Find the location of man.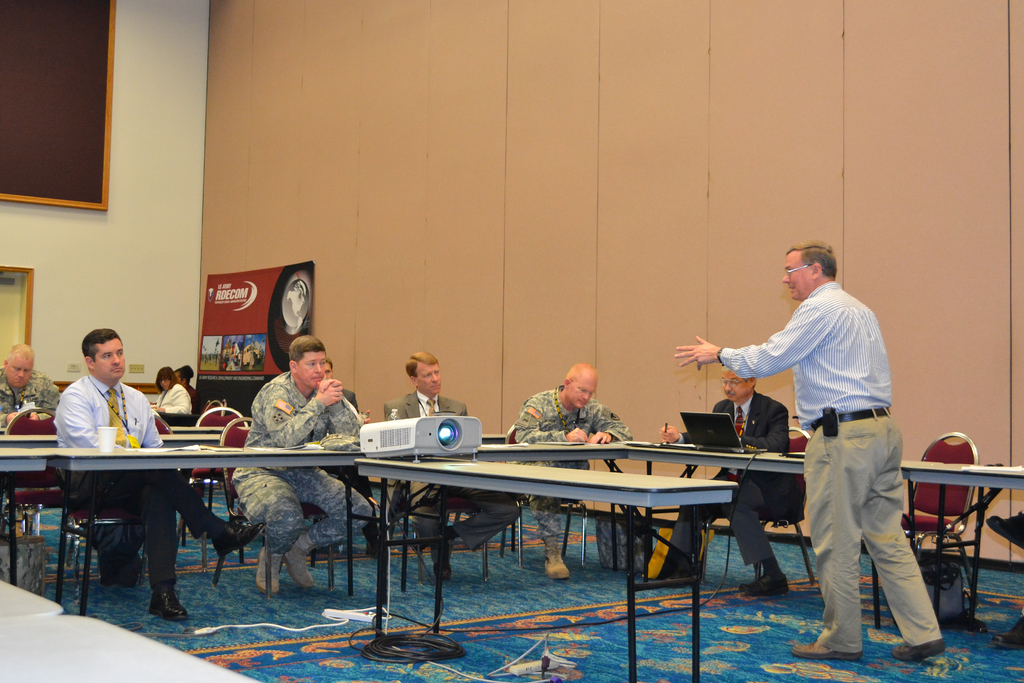
Location: pyautogui.locateOnScreen(0, 345, 60, 544).
